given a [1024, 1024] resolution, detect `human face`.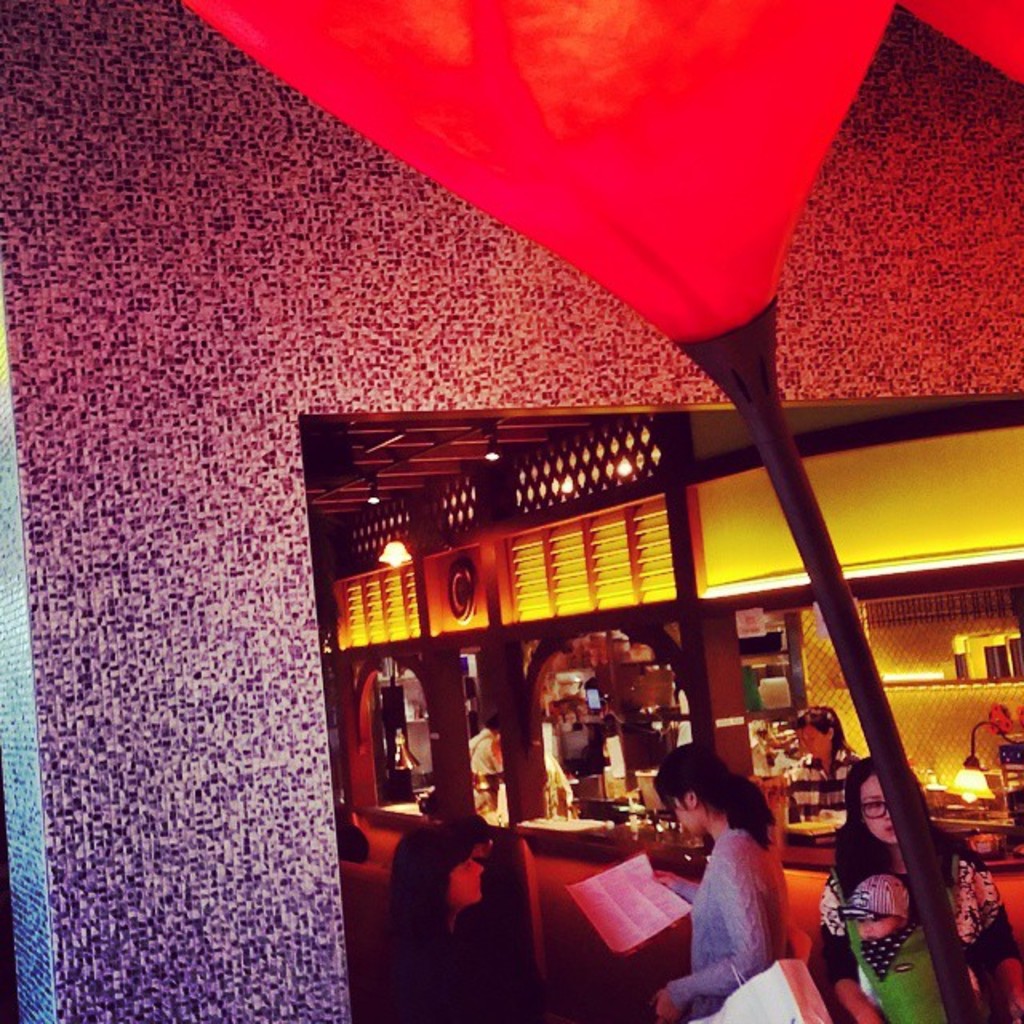
(x1=450, y1=853, x2=483, y2=902).
